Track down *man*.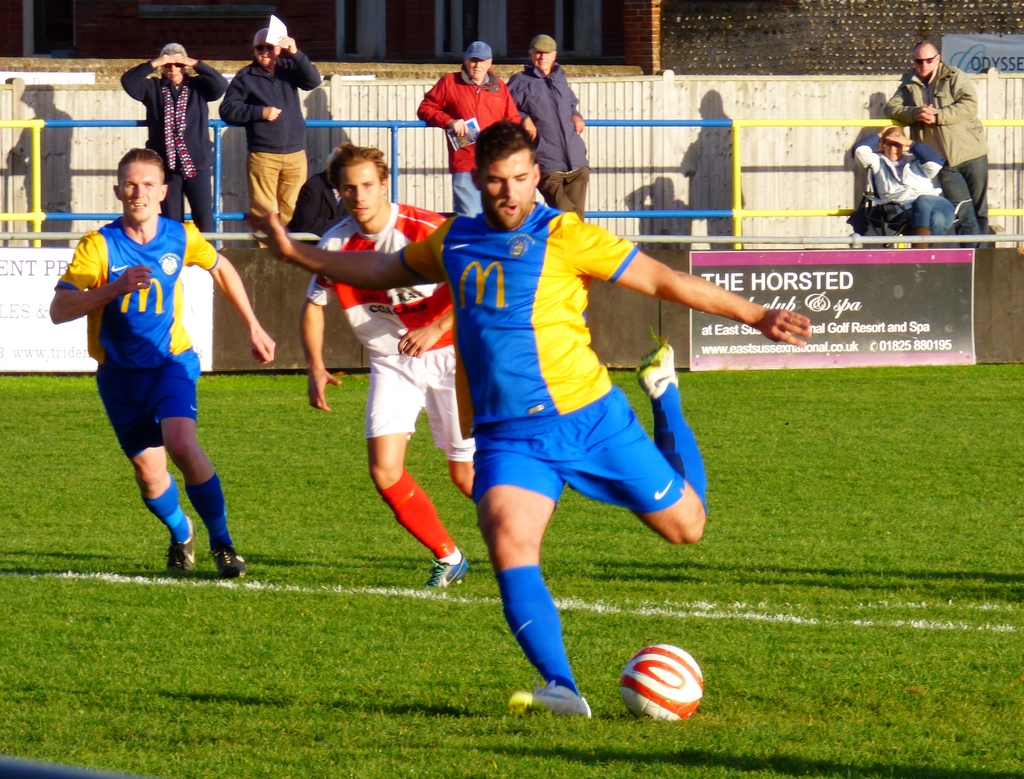
Tracked to Rect(520, 35, 595, 185).
